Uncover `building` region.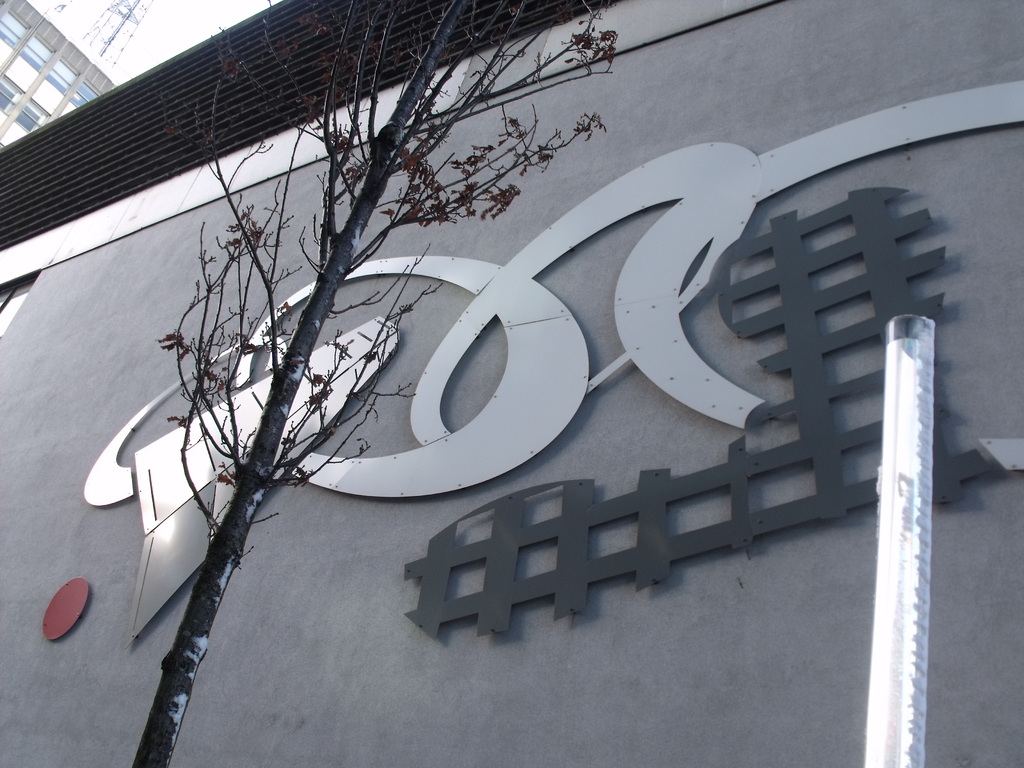
Uncovered: 0:0:1023:767.
